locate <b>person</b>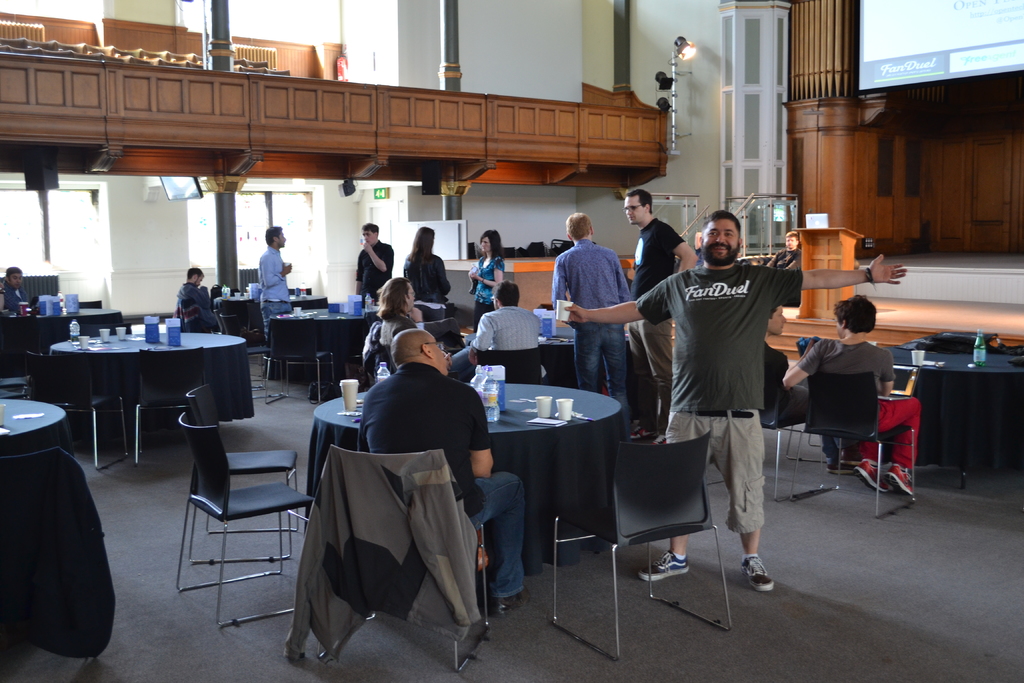
box(620, 188, 698, 450)
